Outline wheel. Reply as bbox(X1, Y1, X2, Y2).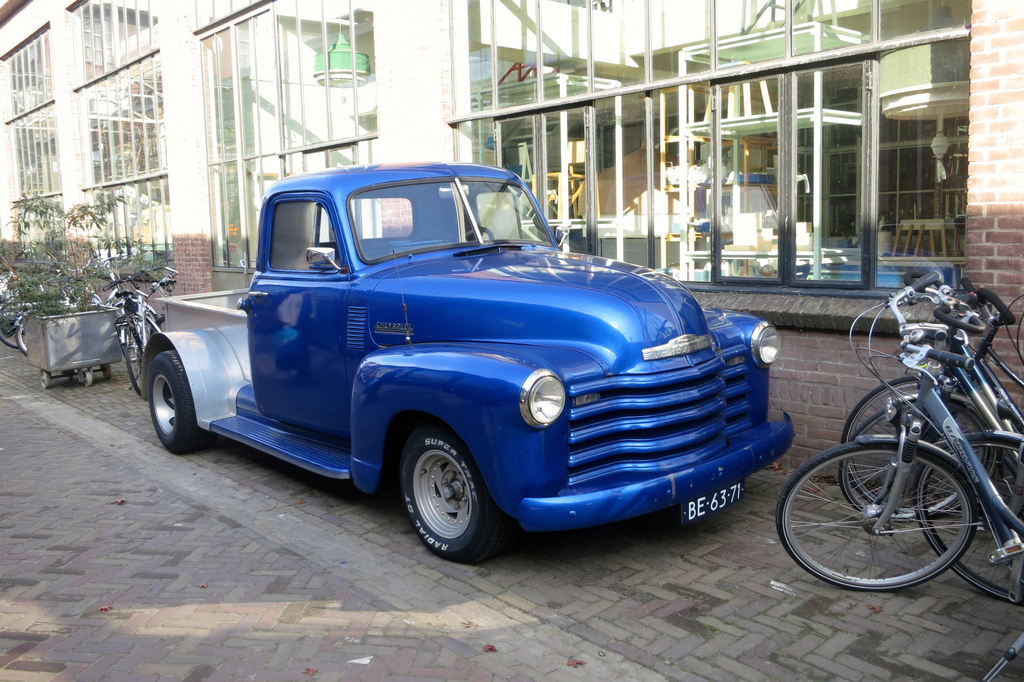
bbox(16, 320, 31, 353).
